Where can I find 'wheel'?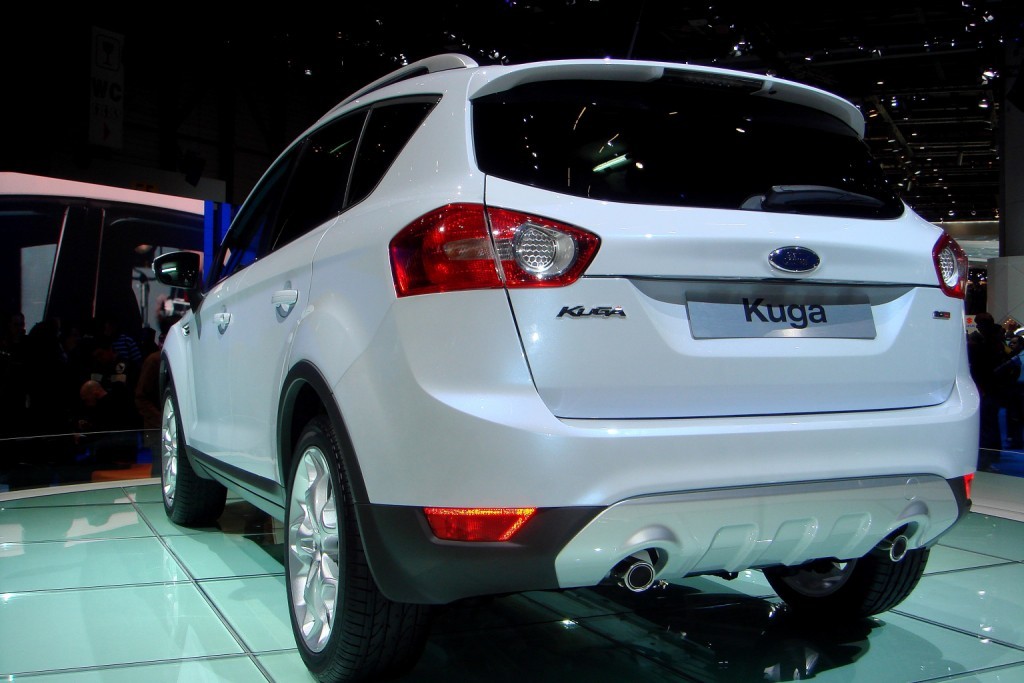
You can find it at select_region(274, 403, 379, 678).
